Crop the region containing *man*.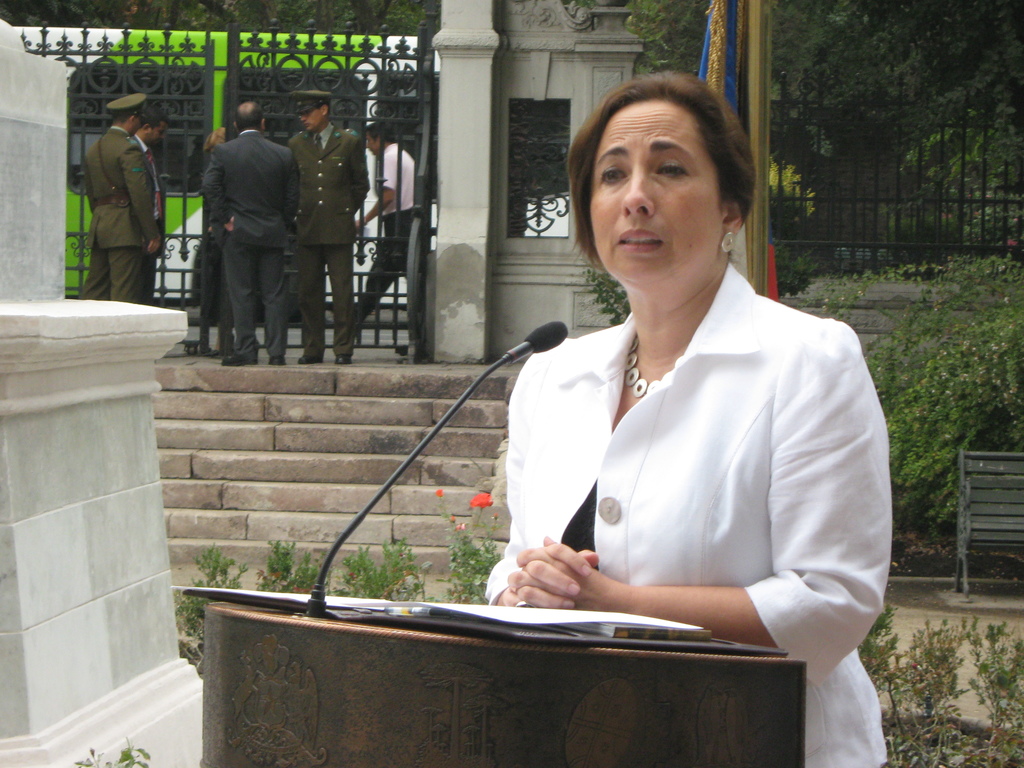
Crop region: region(128, 109, 156, 296).
